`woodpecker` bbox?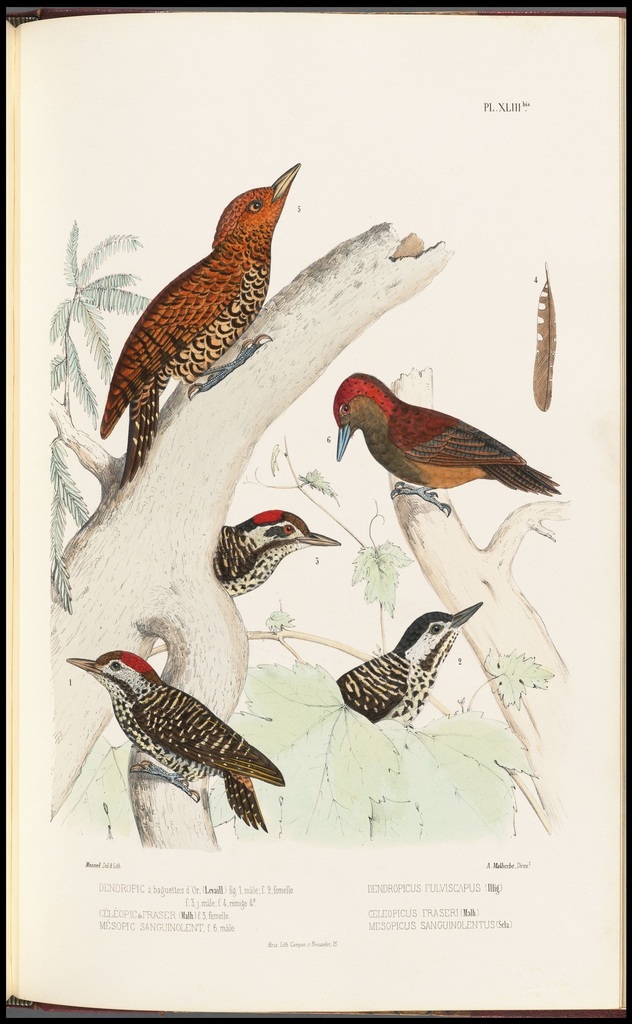
[x1=56, y1=629, x2=291, y2=851]
